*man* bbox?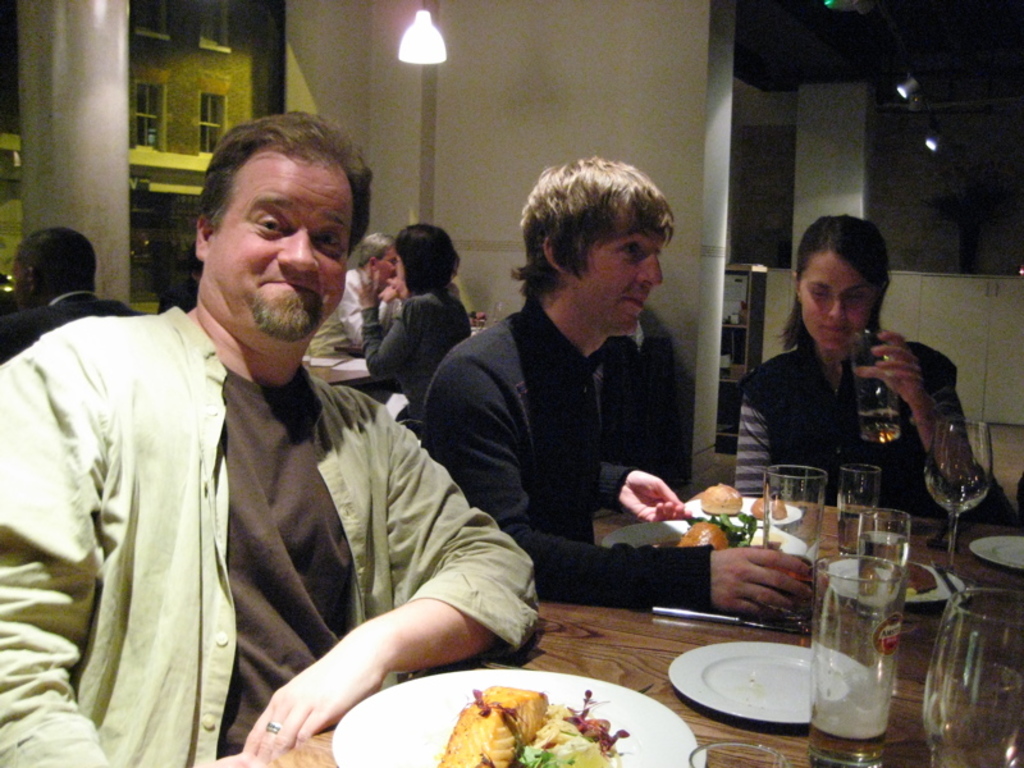
x1=0 y1=228 x2=134 y2=356
